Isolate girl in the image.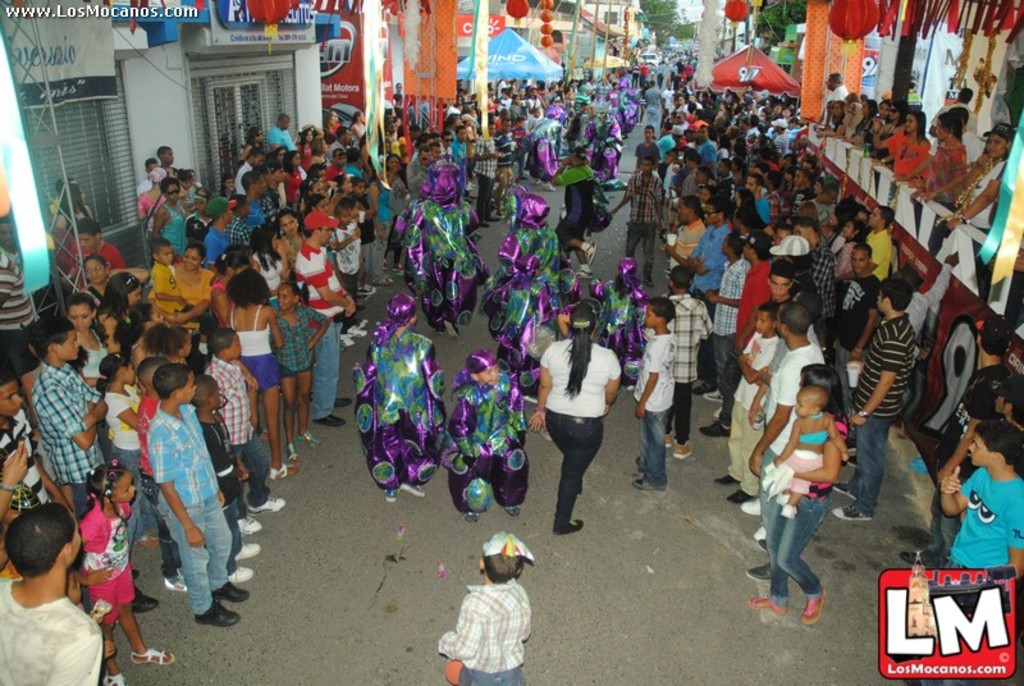
Isolated region: 150/324/189/365.
